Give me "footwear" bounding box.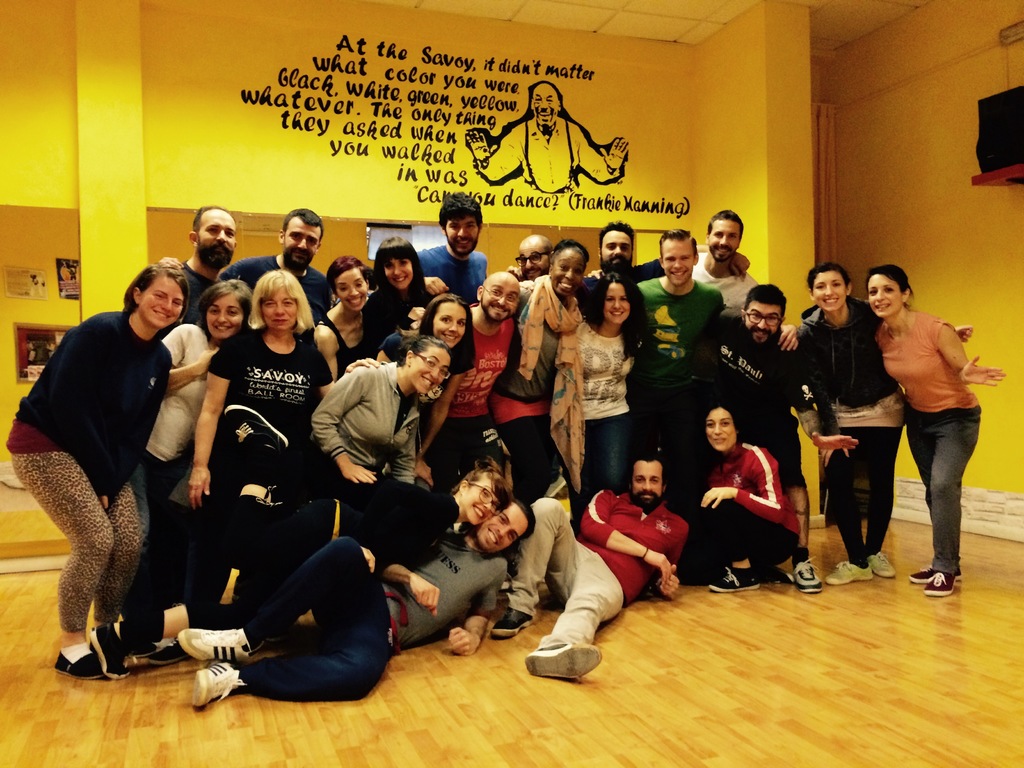
pyautogui.locateOnScreen(866, 548, 897, 580).
